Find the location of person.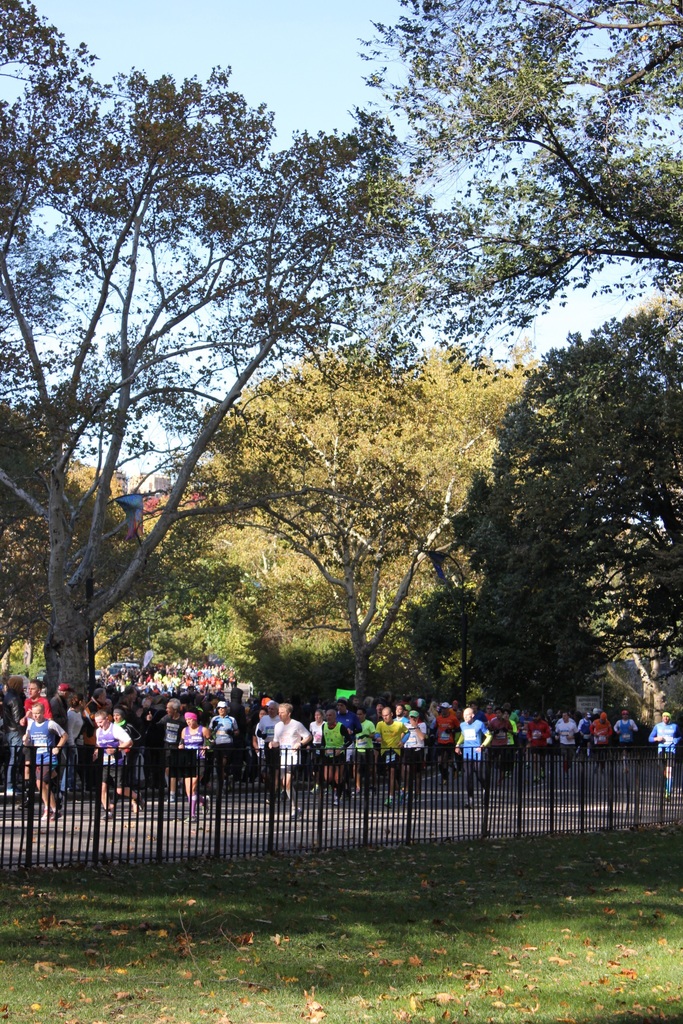
Location: (x1=177, y1=715, x2=222, y2=824).
